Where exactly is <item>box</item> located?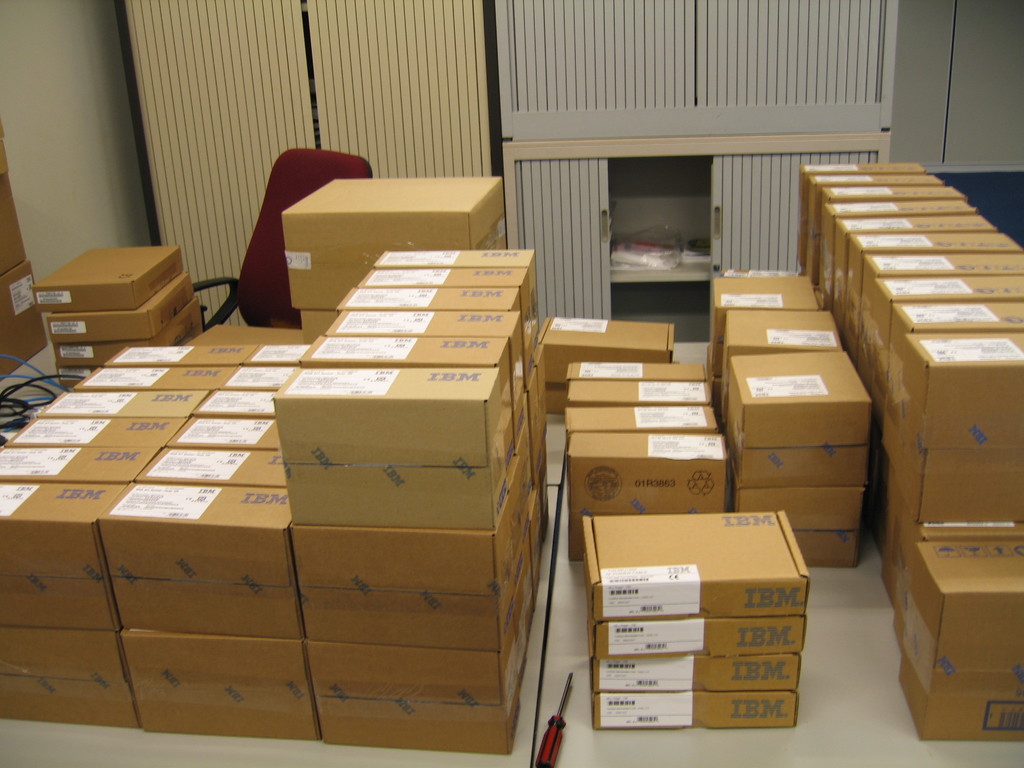
Its bounding box is [x1=728, y1=348, x2=857, y2=575].
